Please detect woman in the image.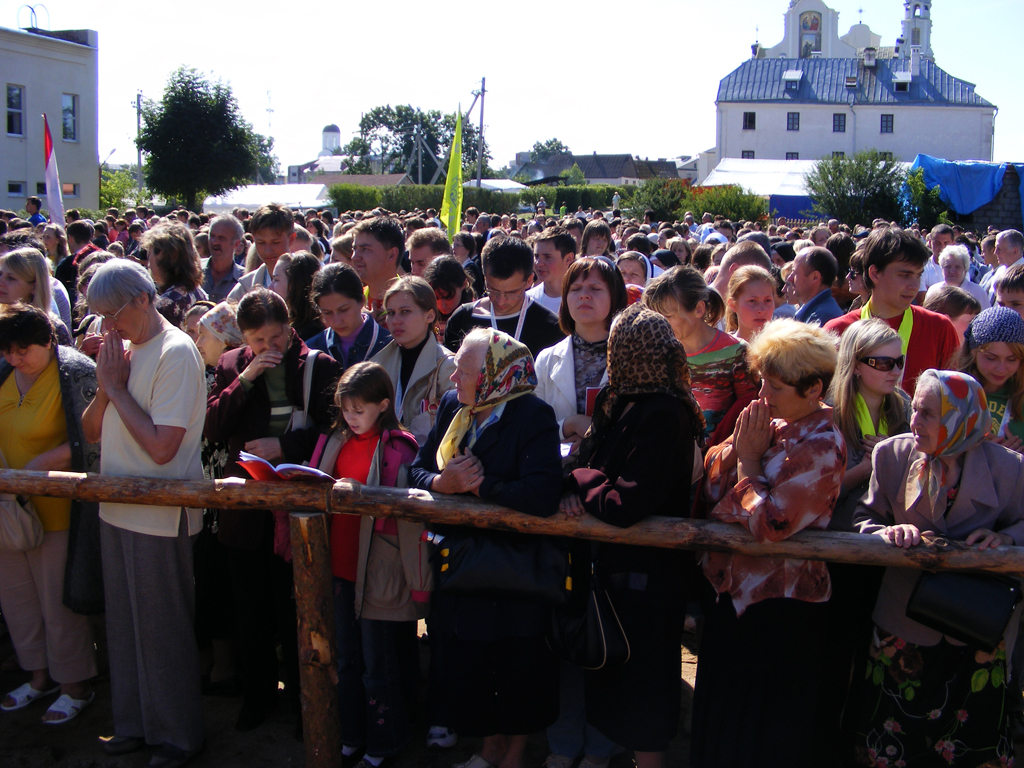
(left=925, top=246, right=997, bottom=322).
